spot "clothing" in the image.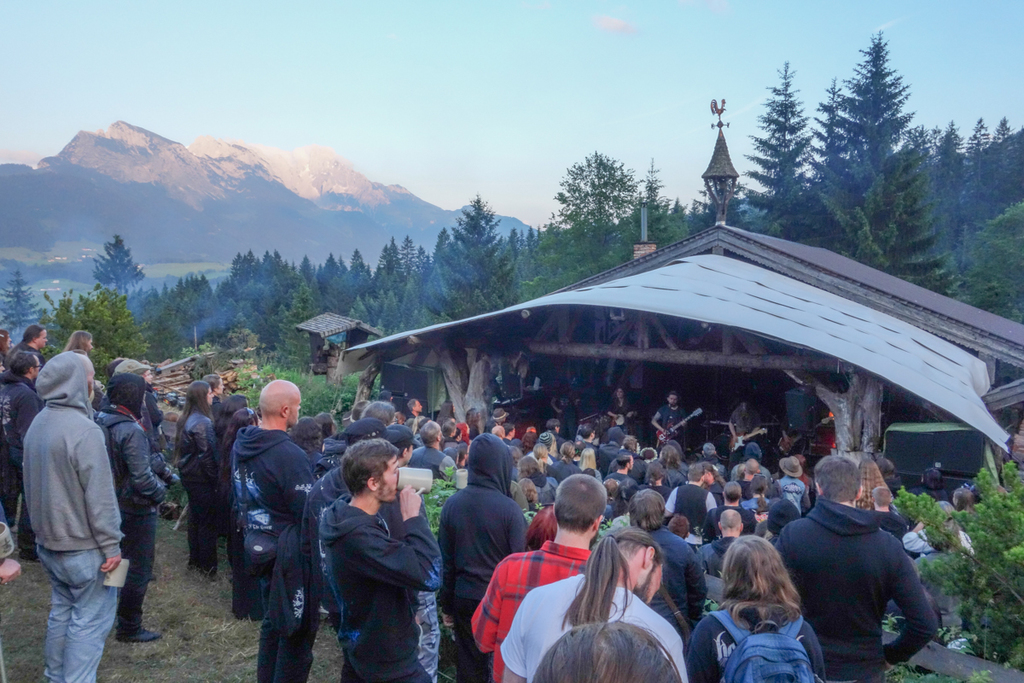
"clothing" found at 608/458/649/481.
